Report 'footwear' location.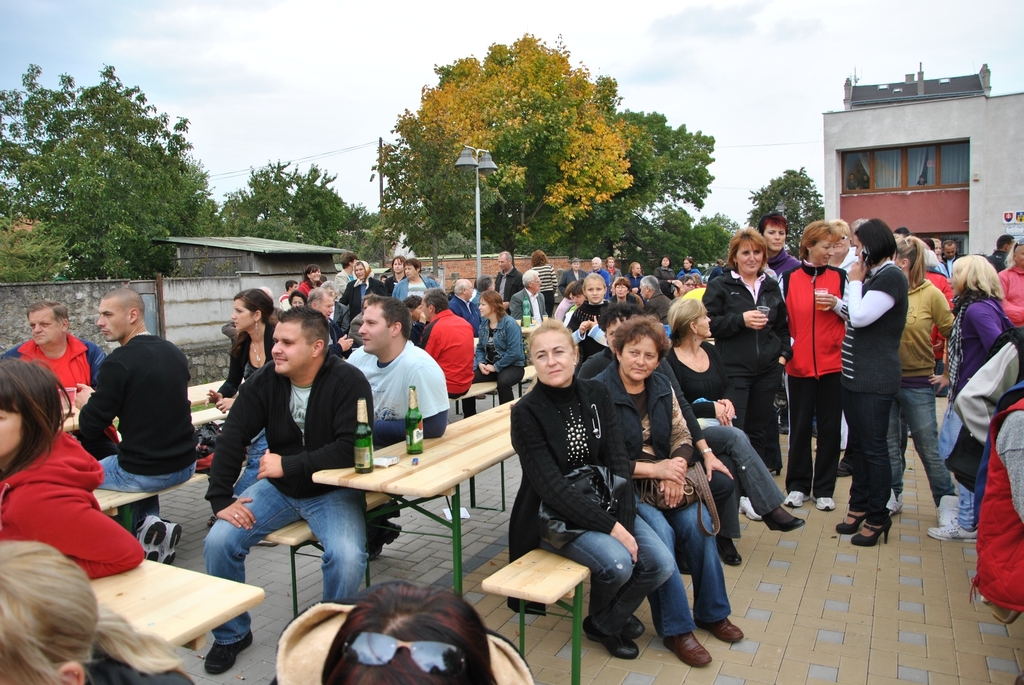
Report: {"x1": 851, "y1": 519, "x2": 888, "y2": 546}.
